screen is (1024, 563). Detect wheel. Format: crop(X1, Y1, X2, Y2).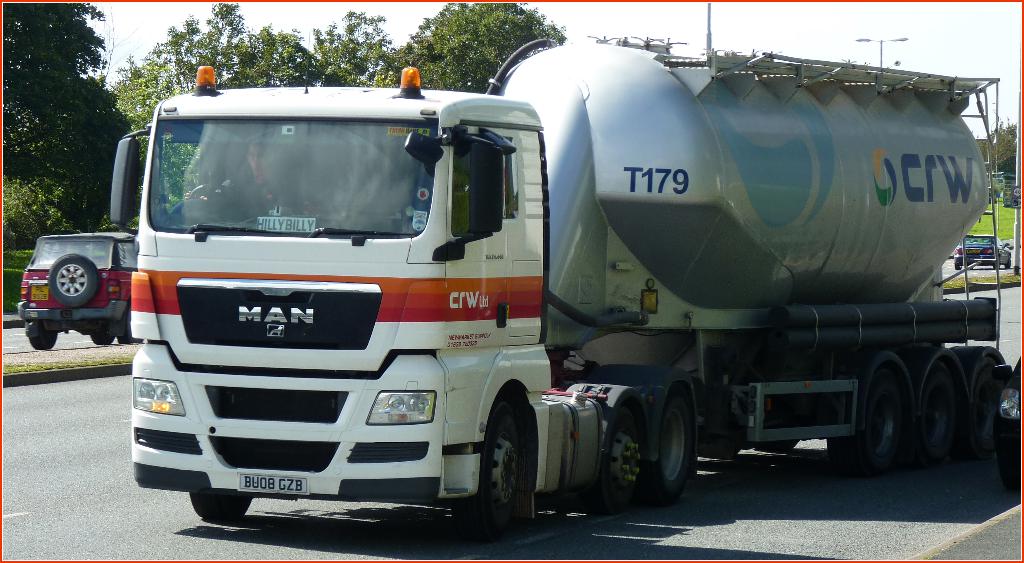
crop(829, 360, 909, 475).
